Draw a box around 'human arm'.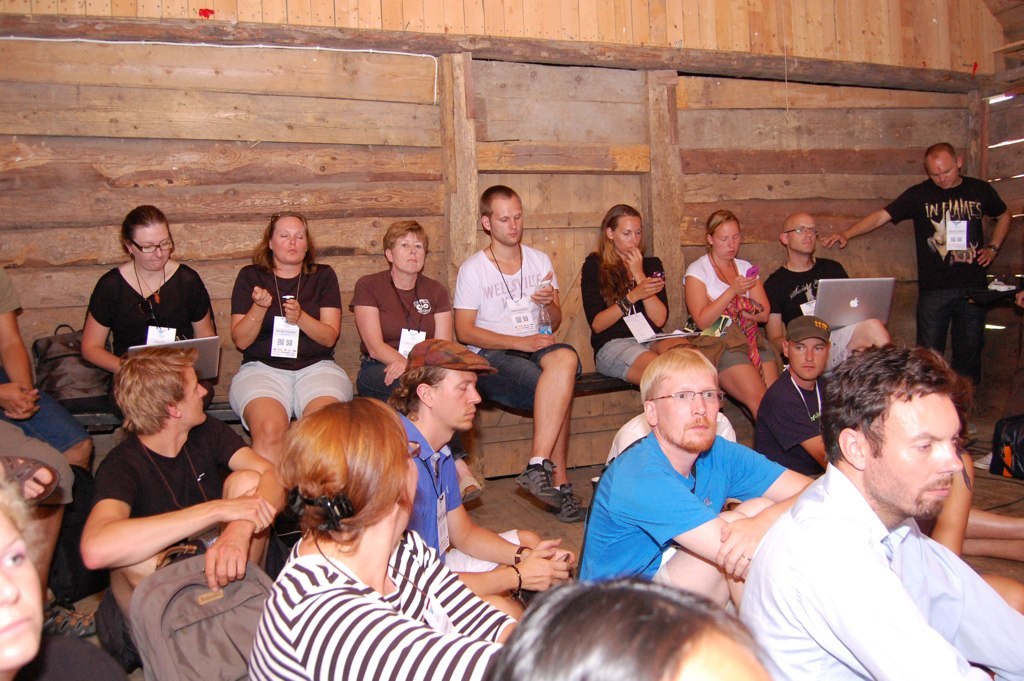
[left=811, top=525, right=990, bottom=680].
